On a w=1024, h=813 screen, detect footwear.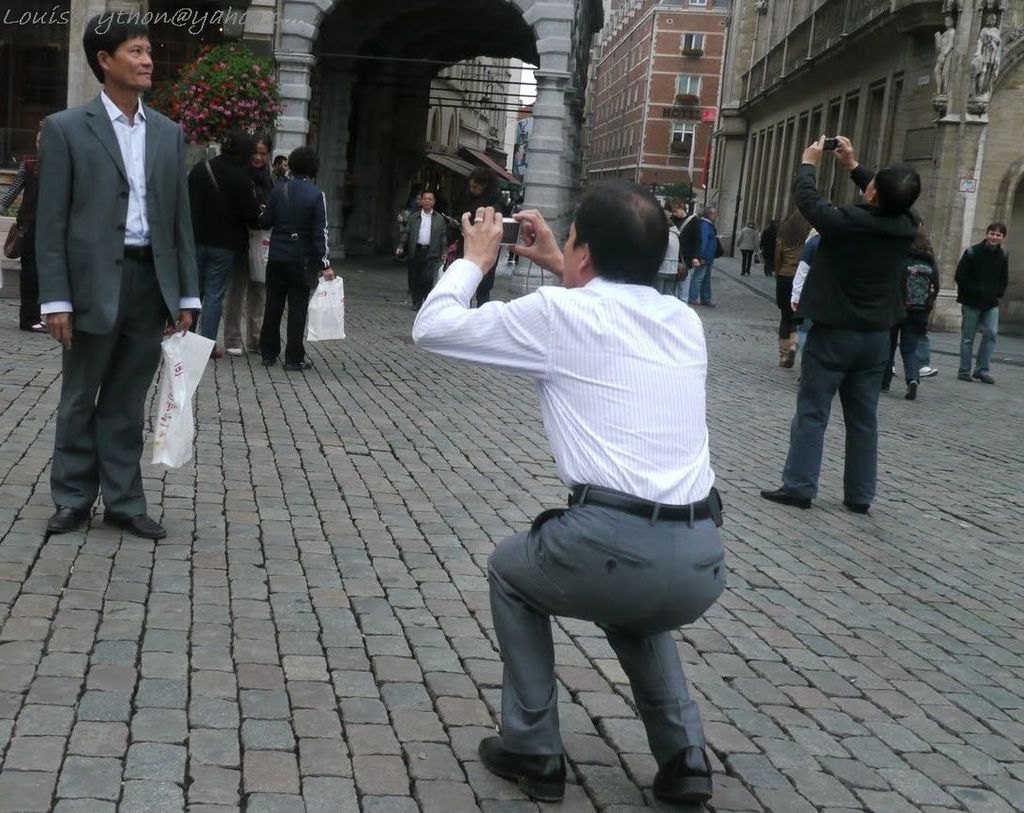
[left=103, top=513, right=166, bottom=539].
